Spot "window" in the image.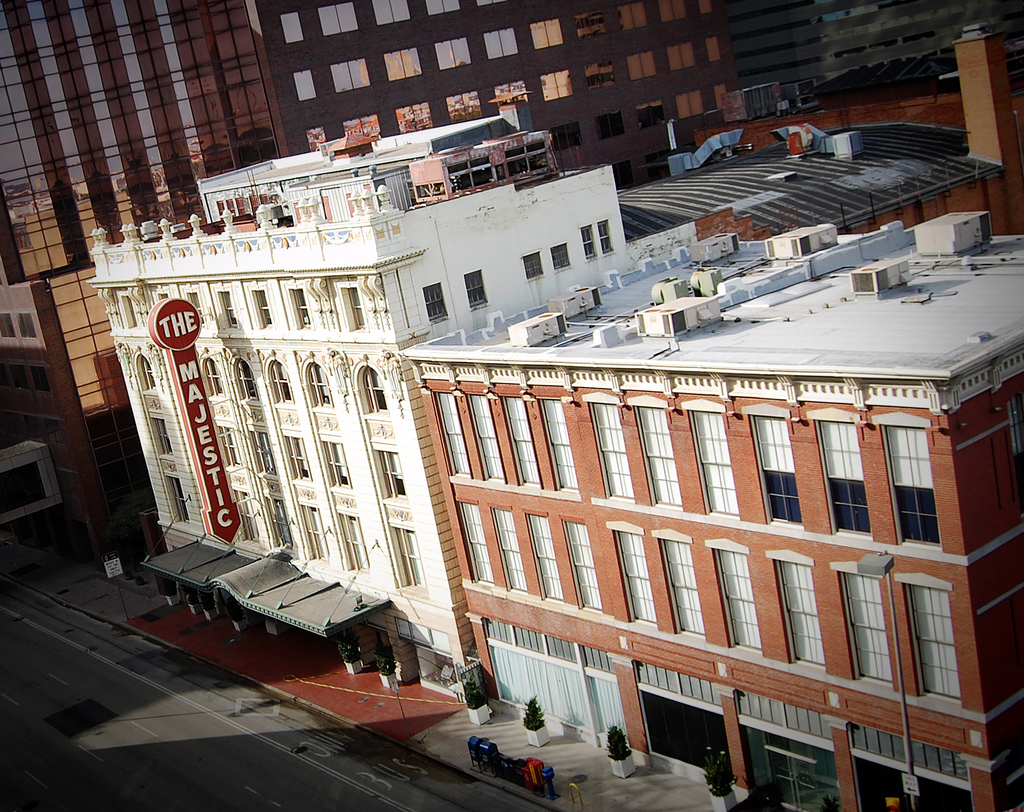
"window" found at box(435, 37, 472, 70).
